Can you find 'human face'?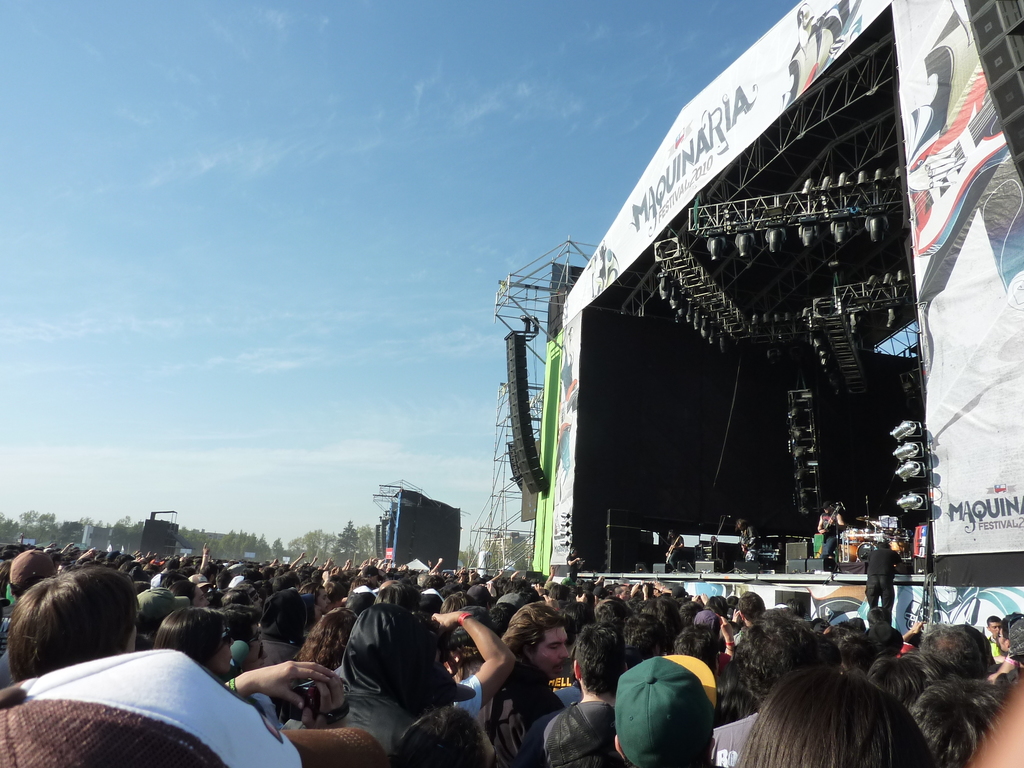
Yes, bounding box: 991,623,1002,639.
